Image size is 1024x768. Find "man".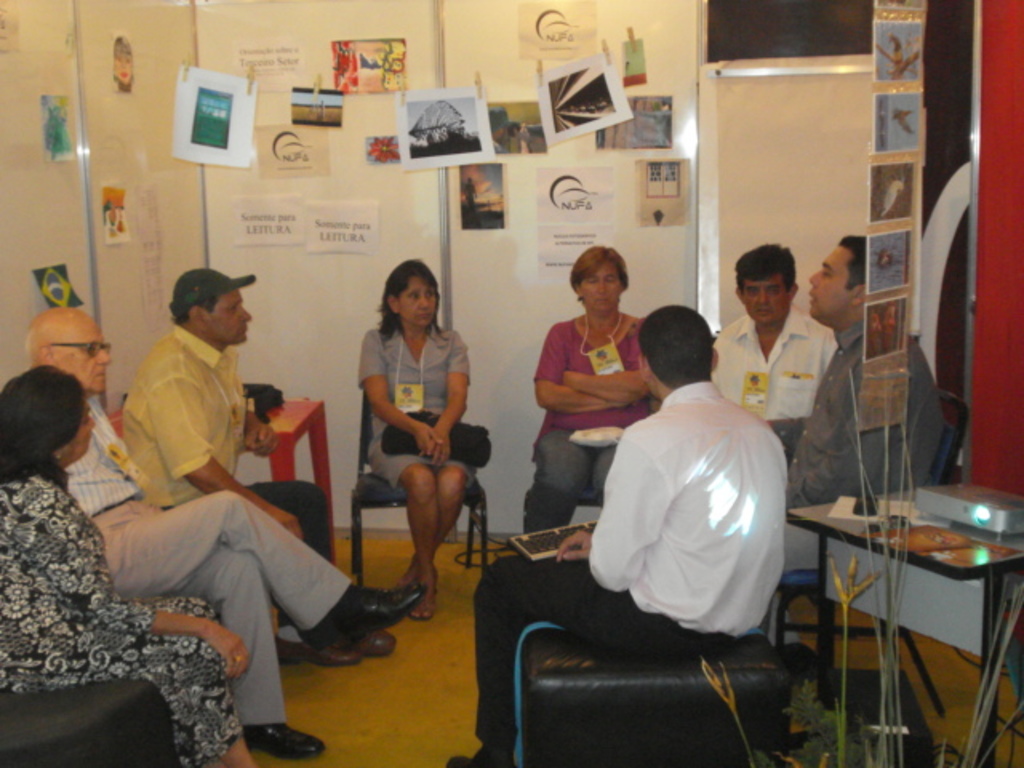
x1=712, y1=243, x2=842, y2=434.
